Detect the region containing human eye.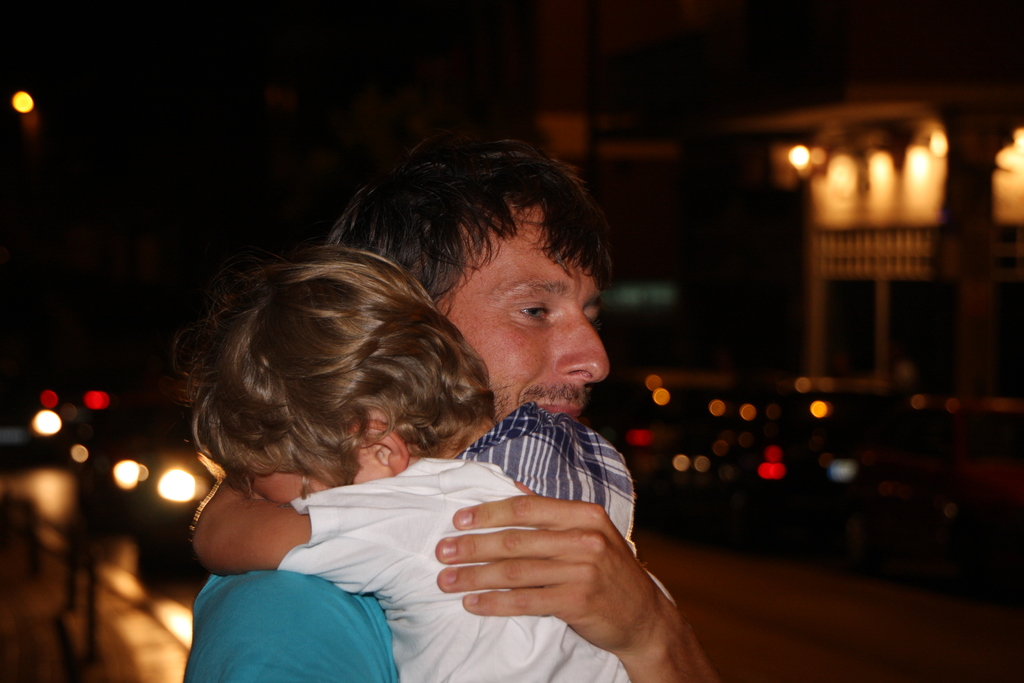
[514,298,557,327].
